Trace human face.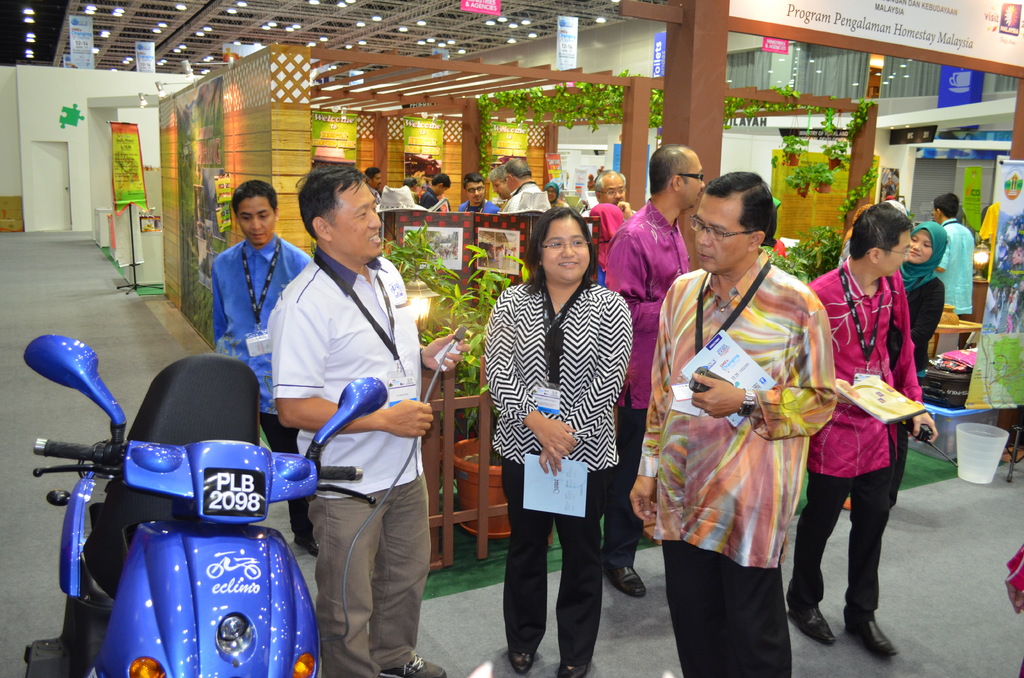
Traced to select_region(931, 207, 940, 223).
